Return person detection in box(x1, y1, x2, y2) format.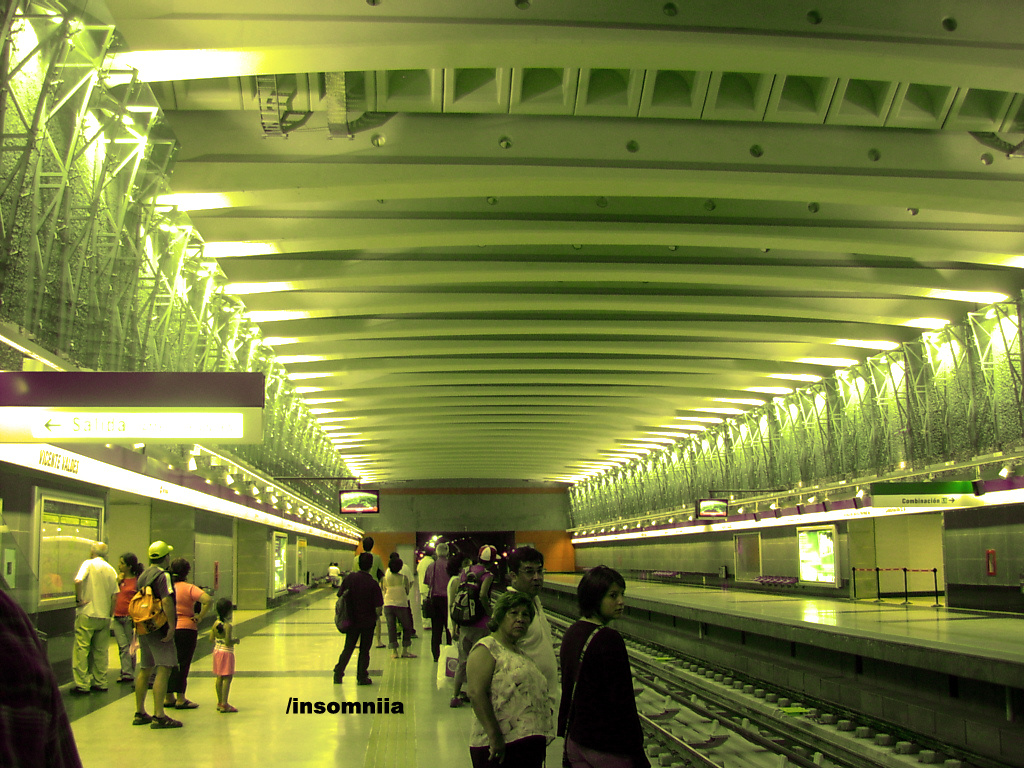
box(379, 558, 413, 657).
